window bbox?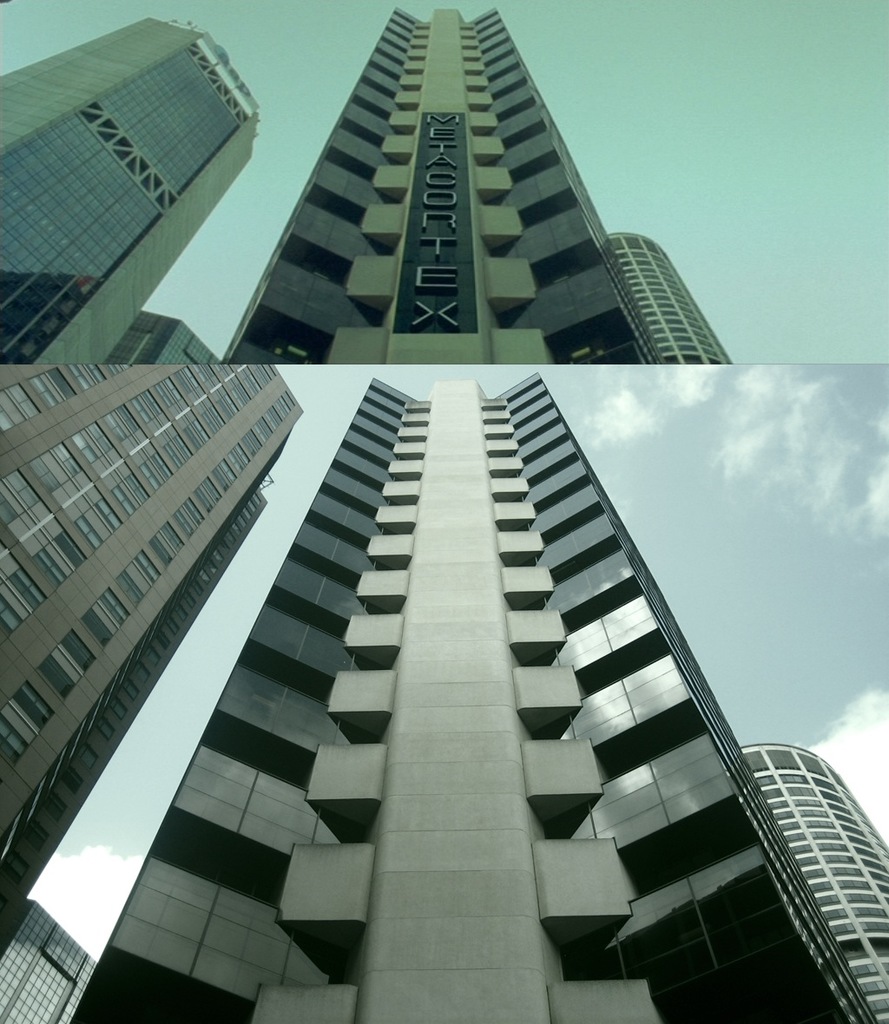
634 292 649 301
